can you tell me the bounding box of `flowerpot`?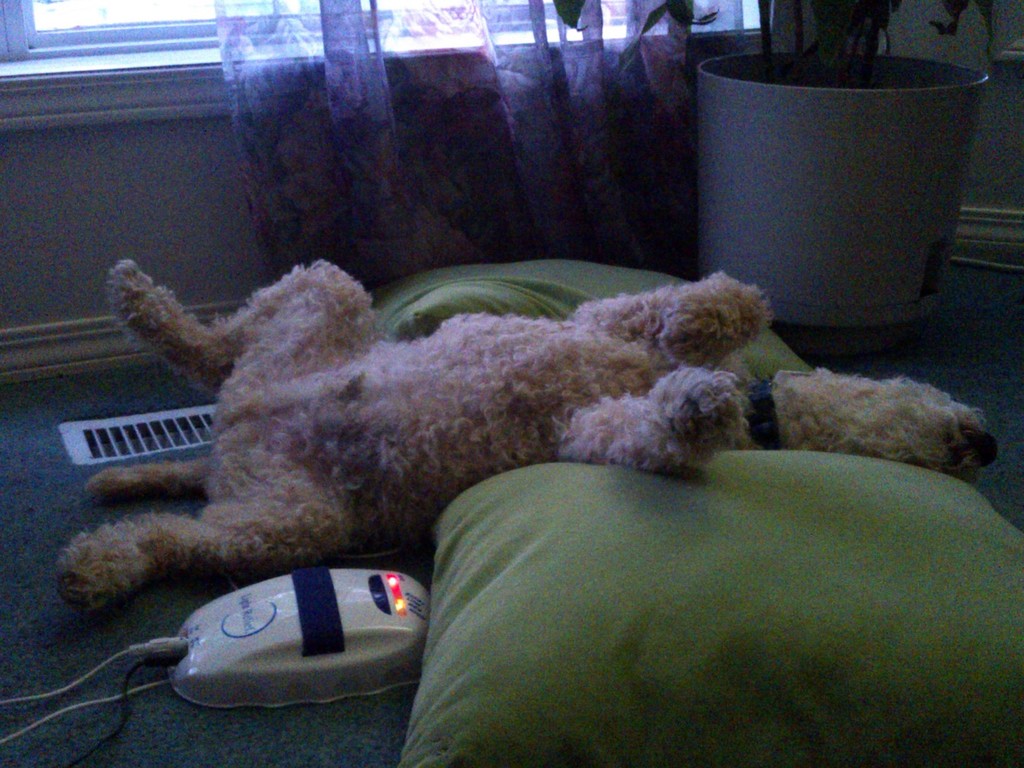
x1=700 y1=33 x2=989 y2=318.
